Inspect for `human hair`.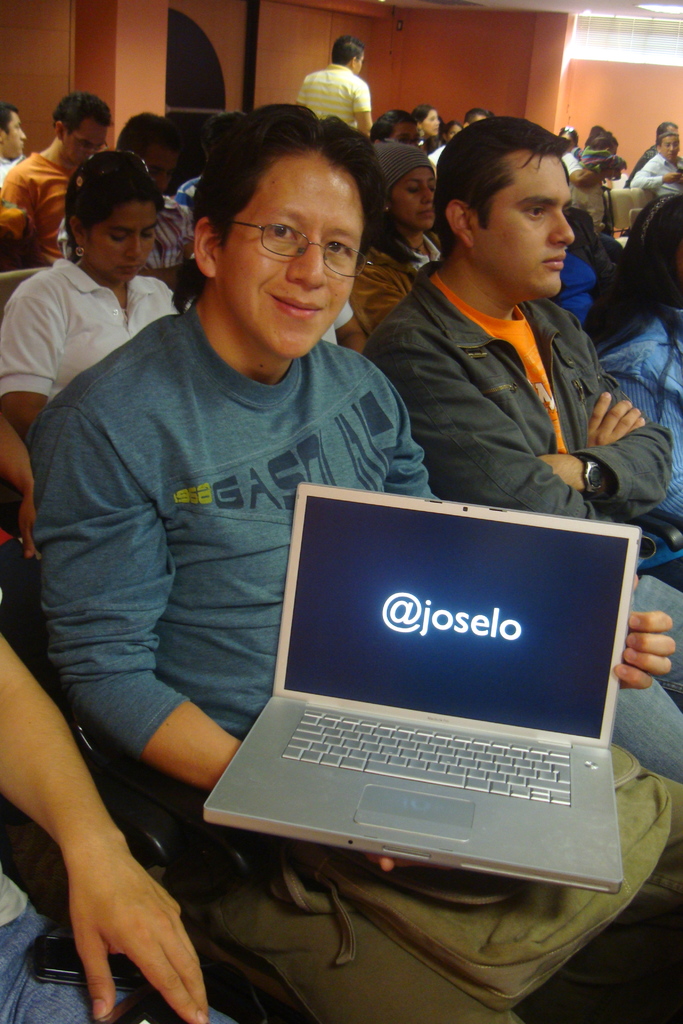
Inspection: [left=50, top=90, right=113, bottom=134].
